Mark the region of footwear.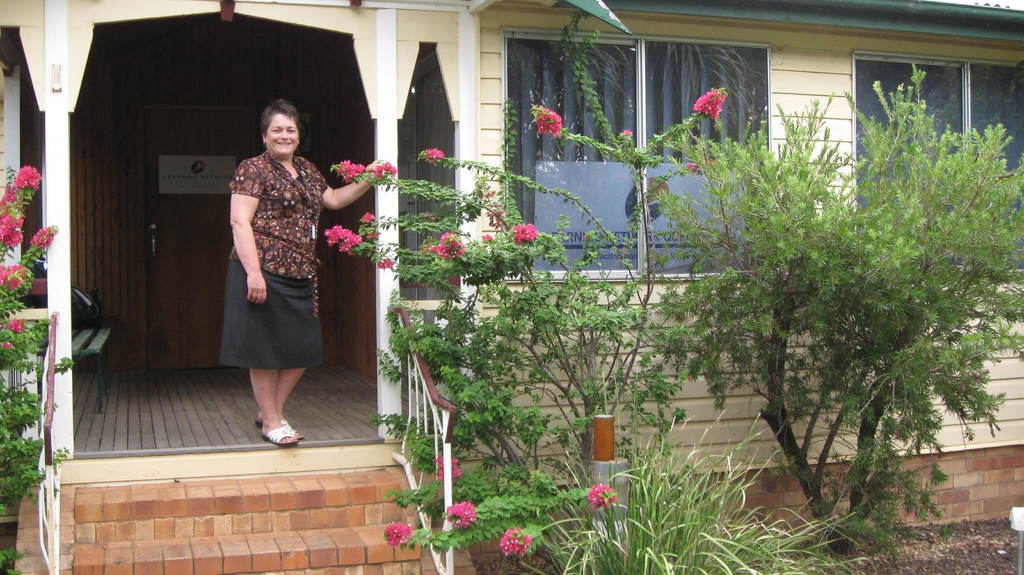
Region: Rect(246, 415, 307, 441).
